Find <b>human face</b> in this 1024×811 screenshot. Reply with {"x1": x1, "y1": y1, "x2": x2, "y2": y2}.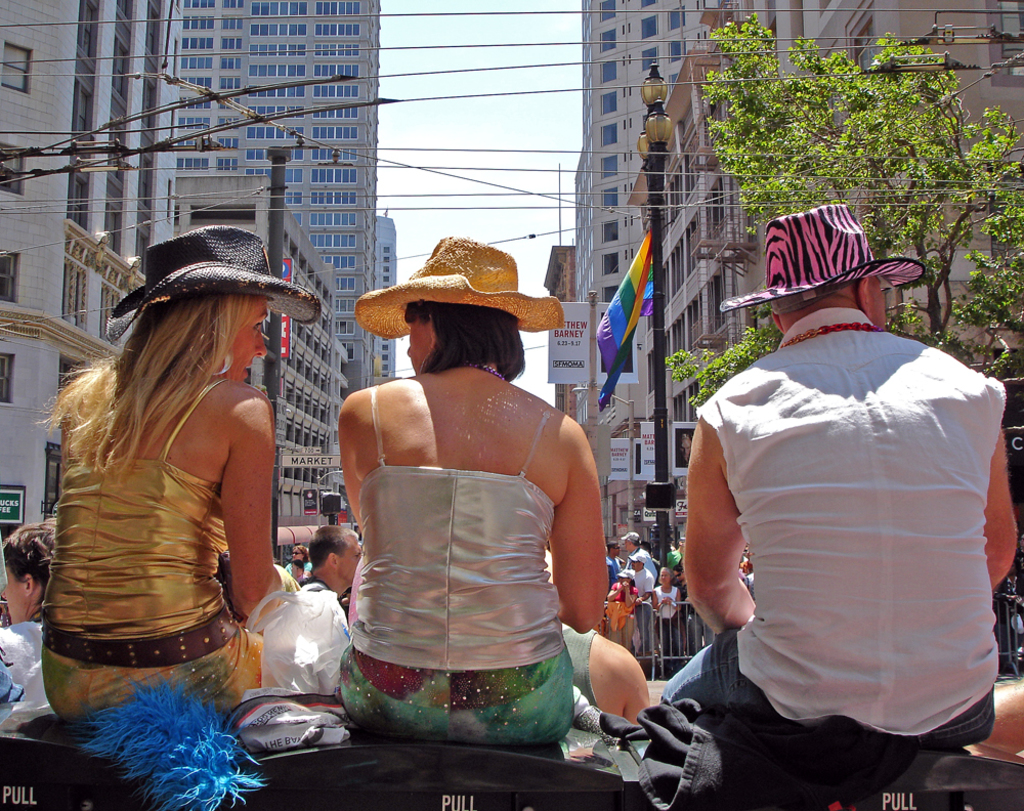
{"x1": 2, "y1": 559, "x2": 20, "y2": 627}.
